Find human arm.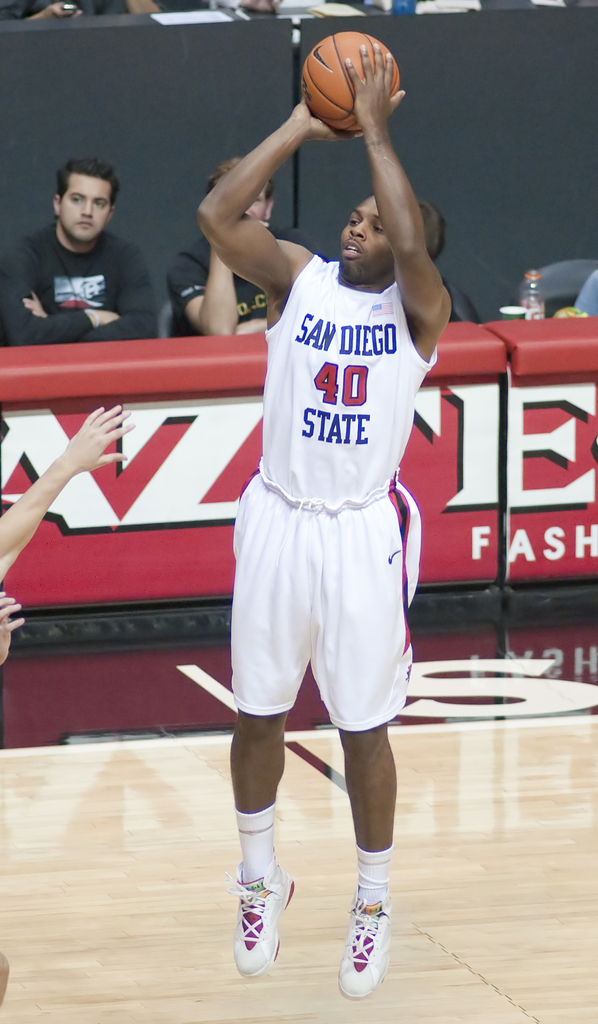
0,400,138,586.
